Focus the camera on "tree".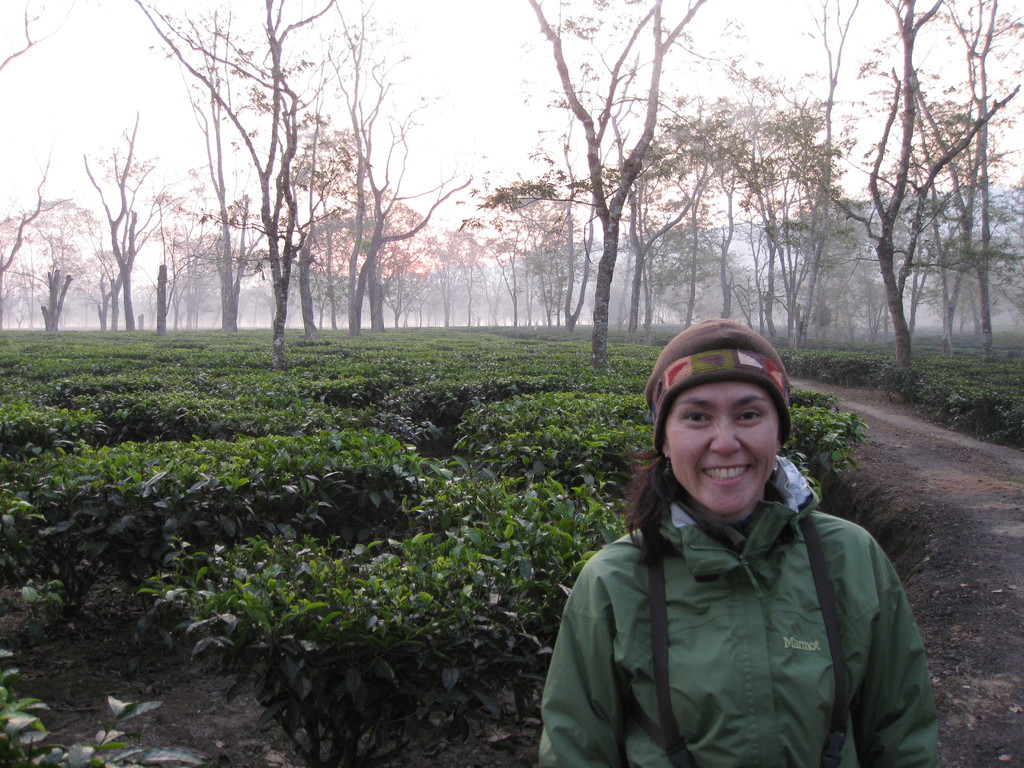
Focus region: detection(86, 127, 157, 335).
